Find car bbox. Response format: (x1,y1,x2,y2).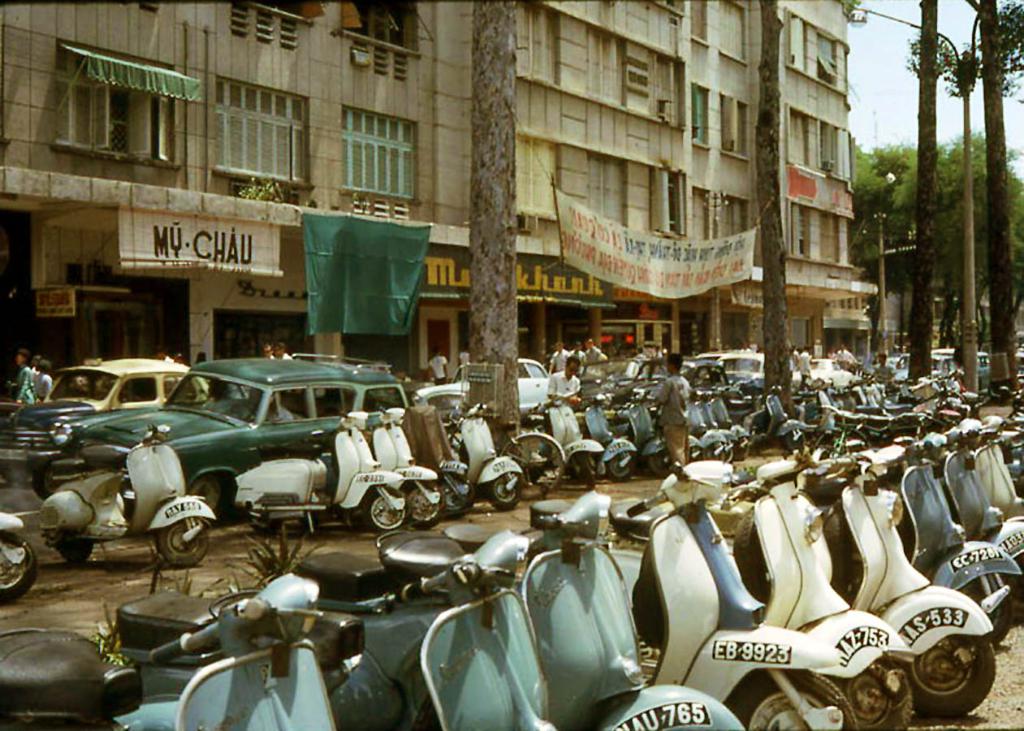
(41,347,404,515).
